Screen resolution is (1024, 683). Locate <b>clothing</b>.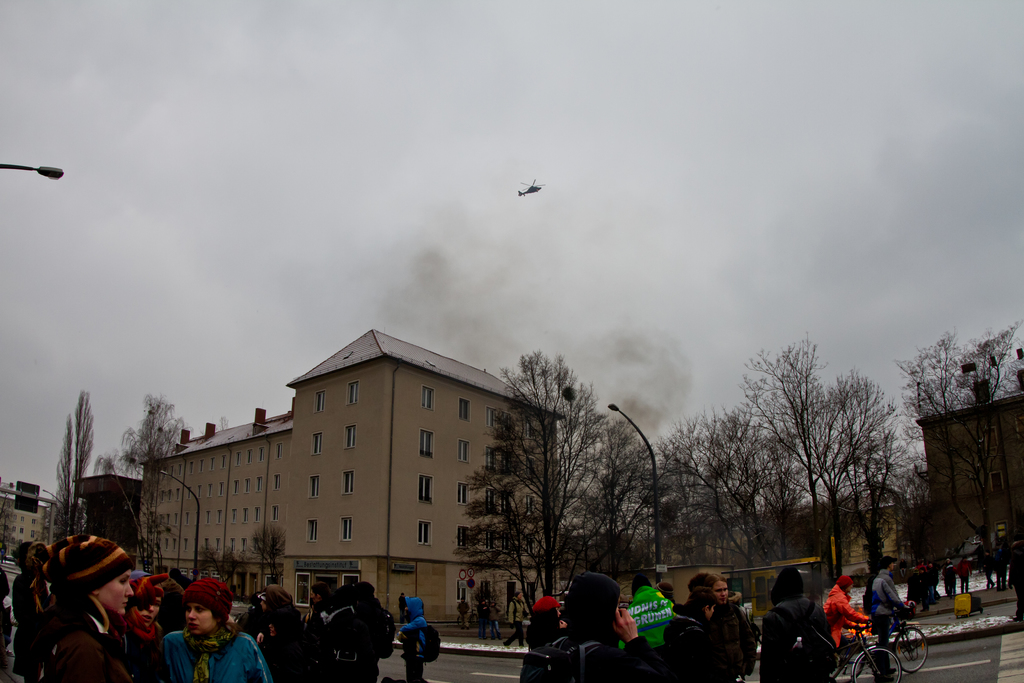
bbox=(820, 587, 867, 642).
